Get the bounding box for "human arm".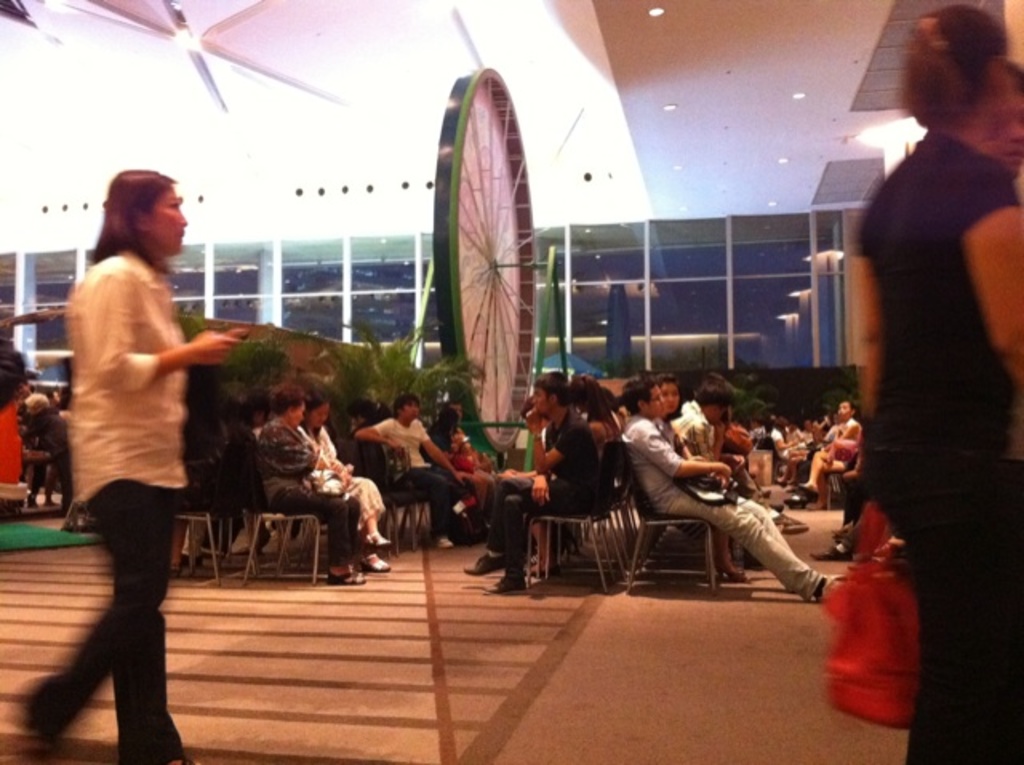
select_region(626, 421, 731, 477).
